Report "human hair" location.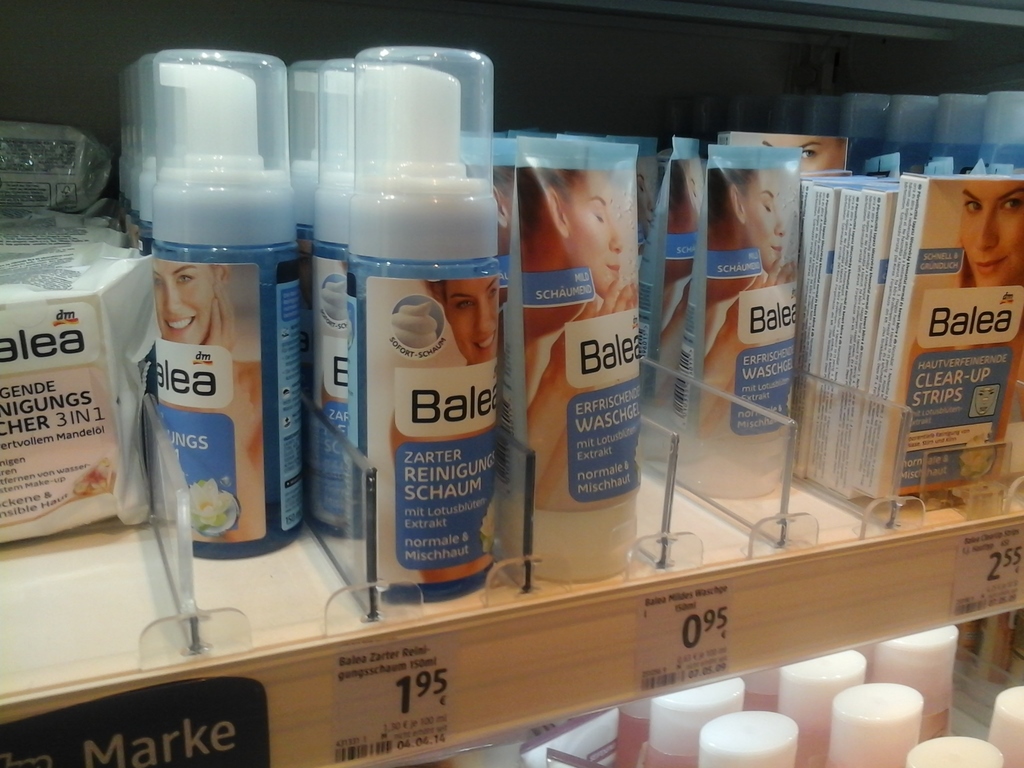
Report: <bbox>710, 168, 753, 226</bbox>.
